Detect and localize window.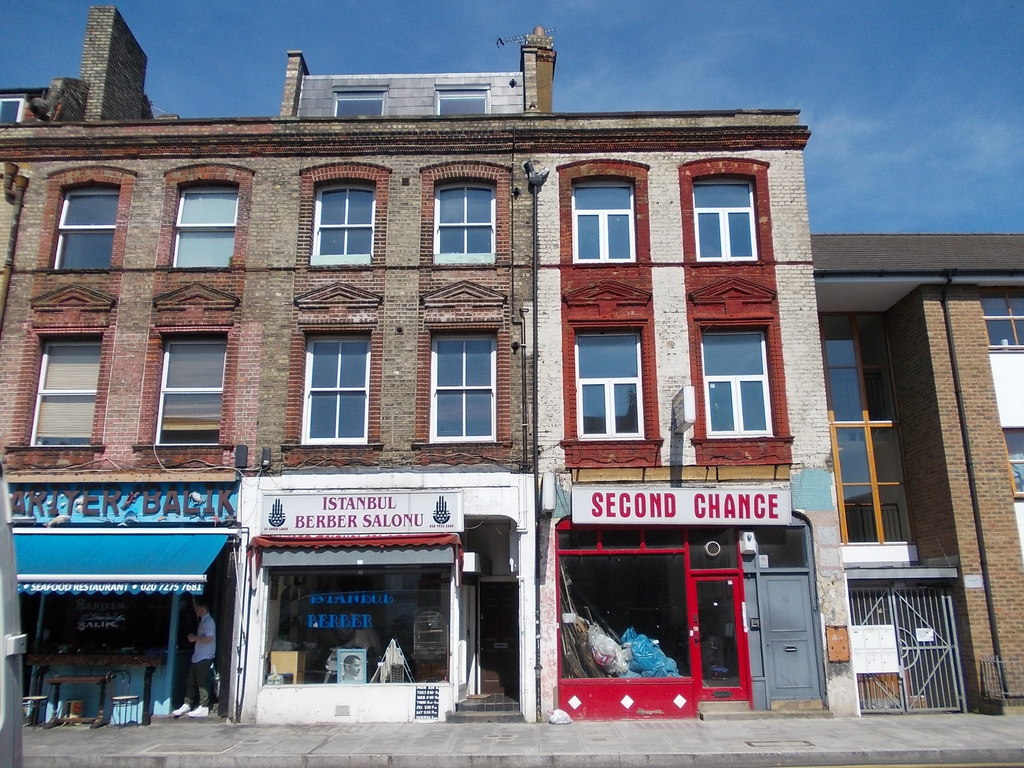
Localized at bbox(578, 317, 643, 447).
